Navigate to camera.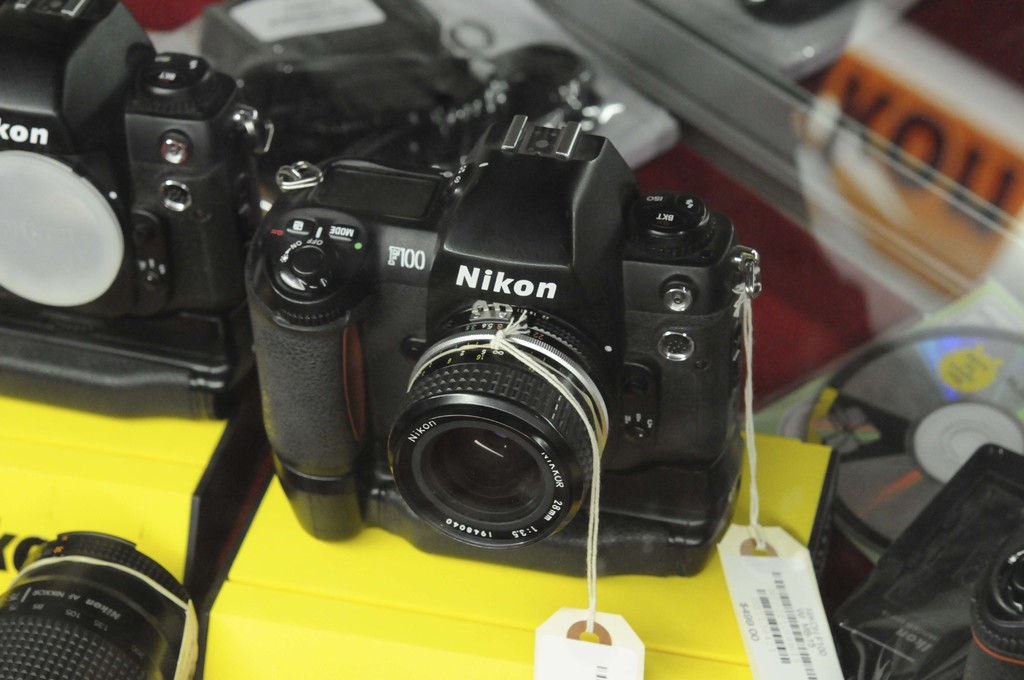
Navigation target: bbox=[0, 0, 248, 403].
